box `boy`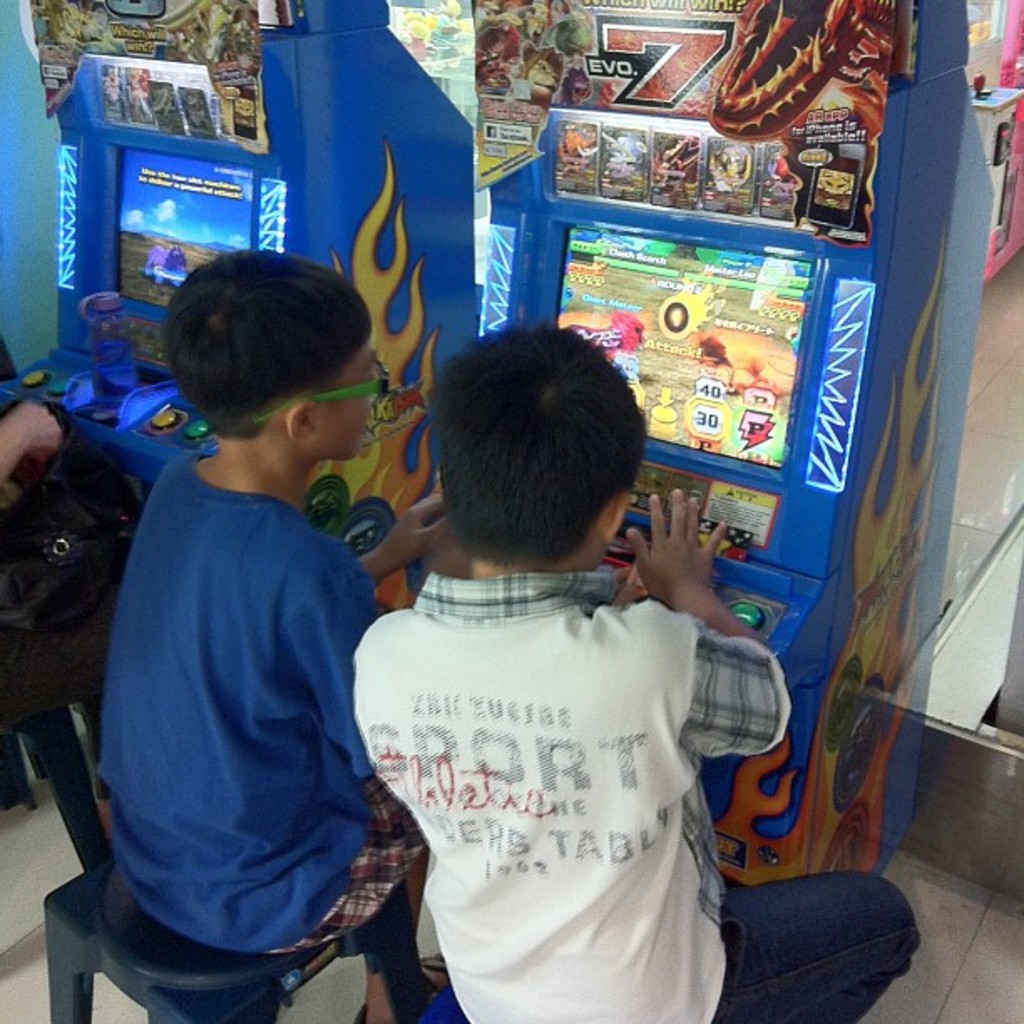
[x1=92, y1=233, x2=458, y2=1022]
